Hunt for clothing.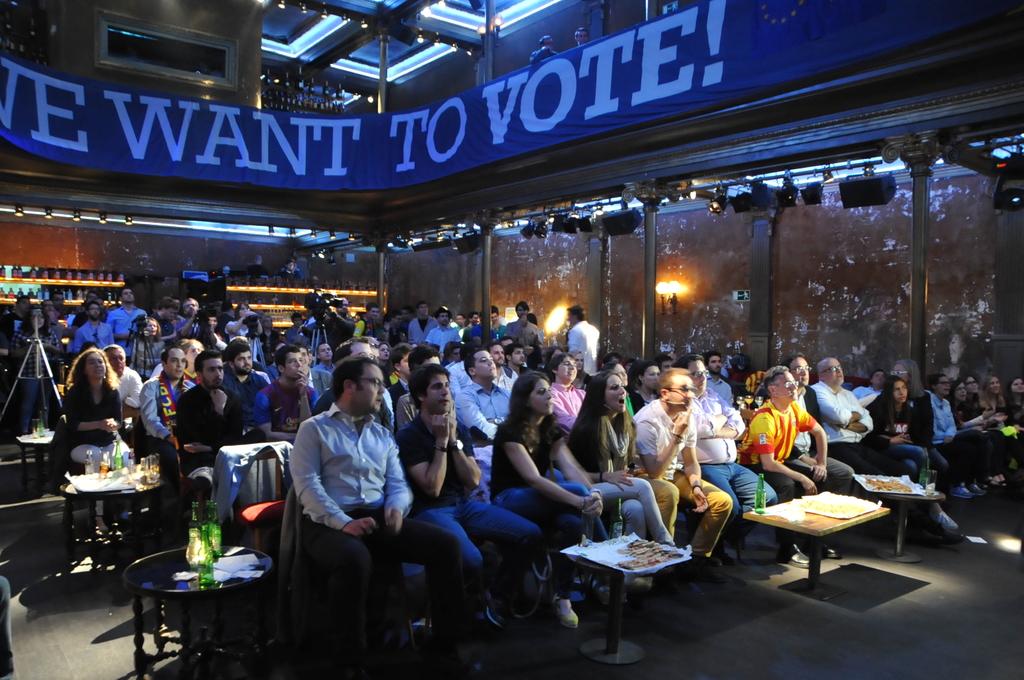
Hunted down at 163/380/249/492.
